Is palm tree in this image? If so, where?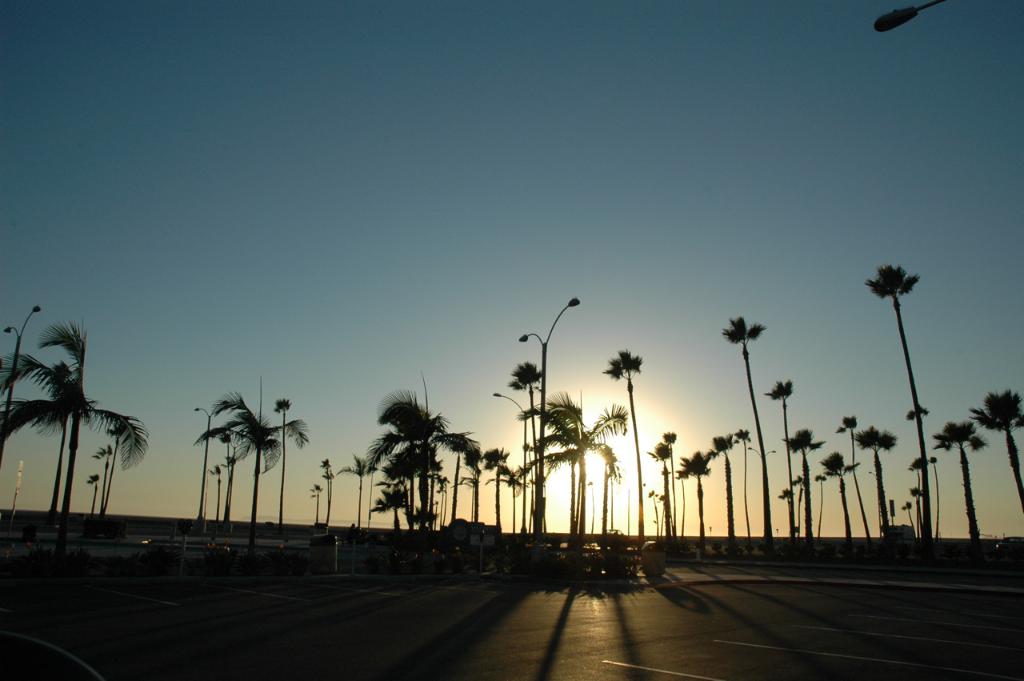
Yes, at bbox=(854, 427, 898, 536).
